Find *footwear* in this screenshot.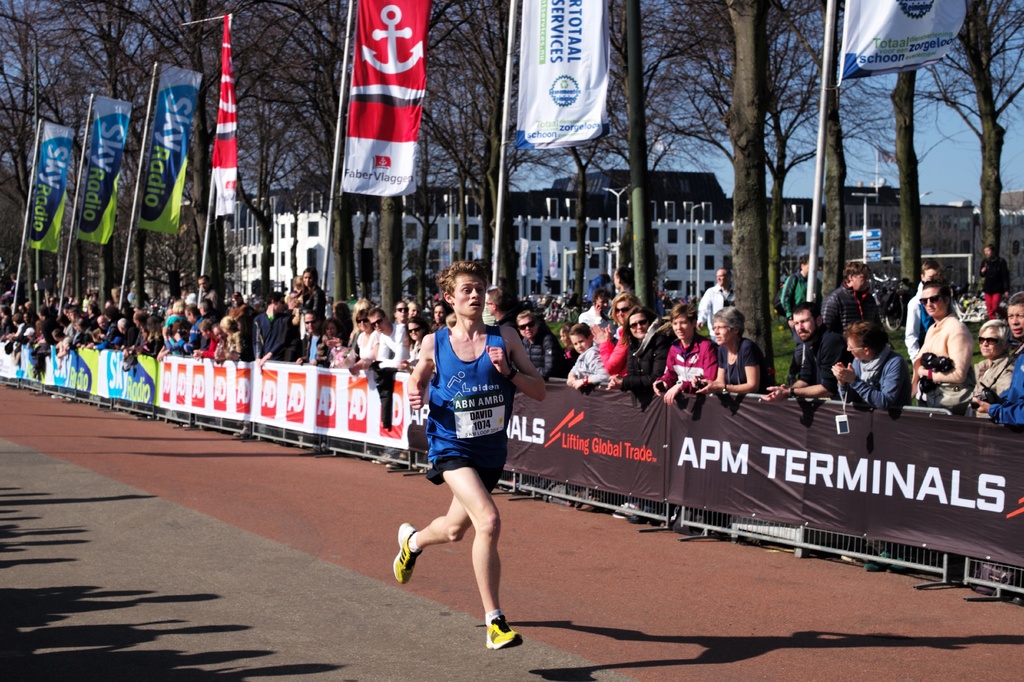
The bounding box for *footwear* is [612, 500, 643, 516].
